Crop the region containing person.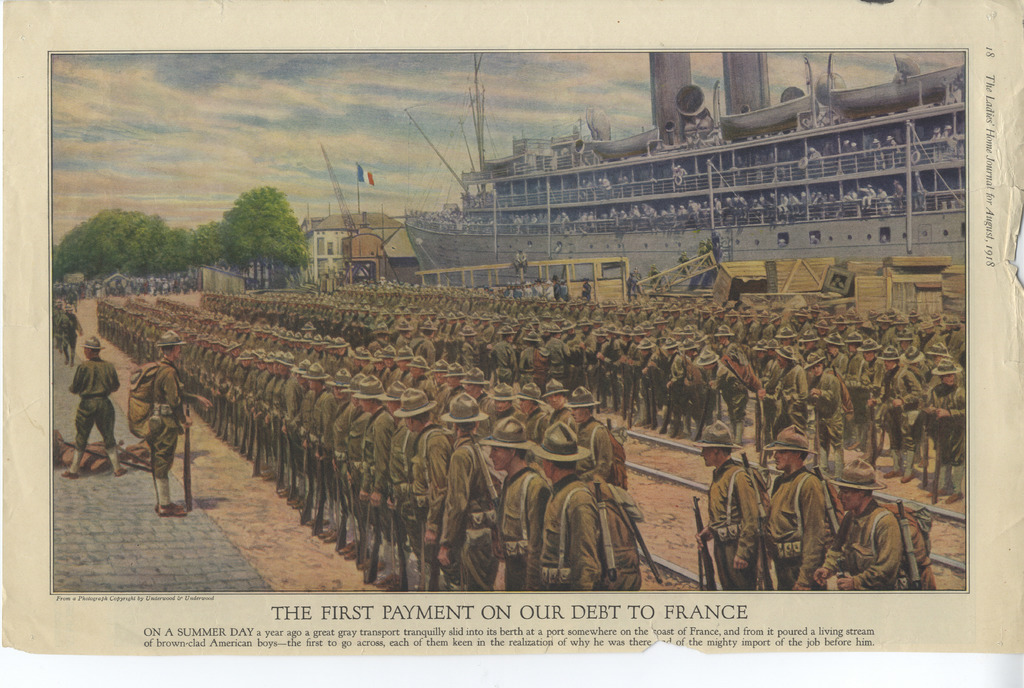
Crop region: {"x1": 828, "y1": 474, "x2": 910, "y2": 599}.
